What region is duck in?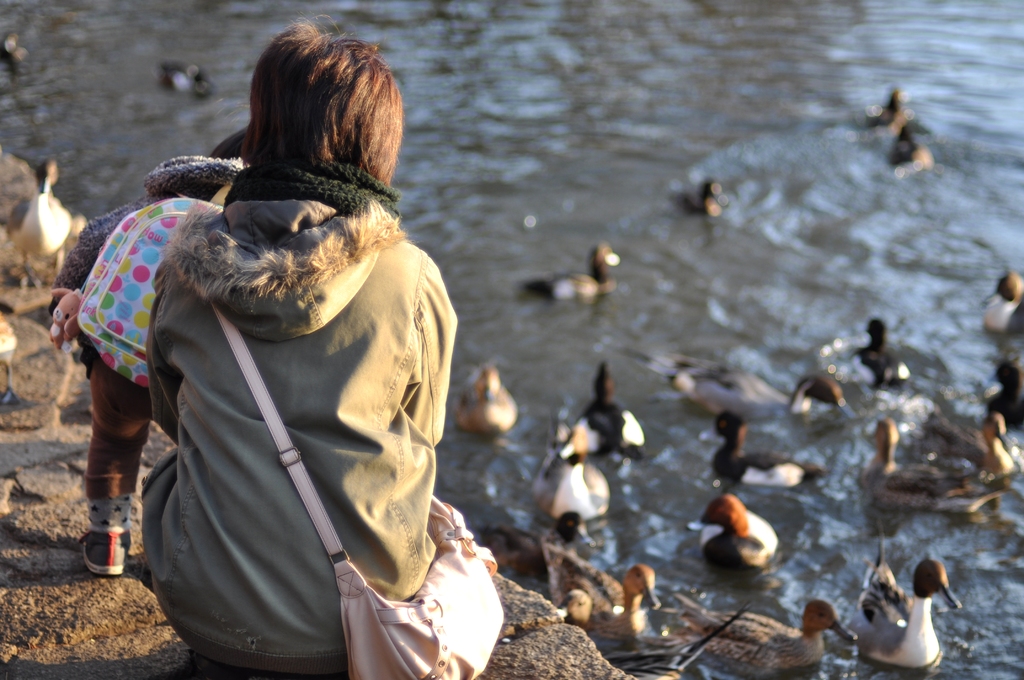
bbox=[596, 350, 650, 453].
